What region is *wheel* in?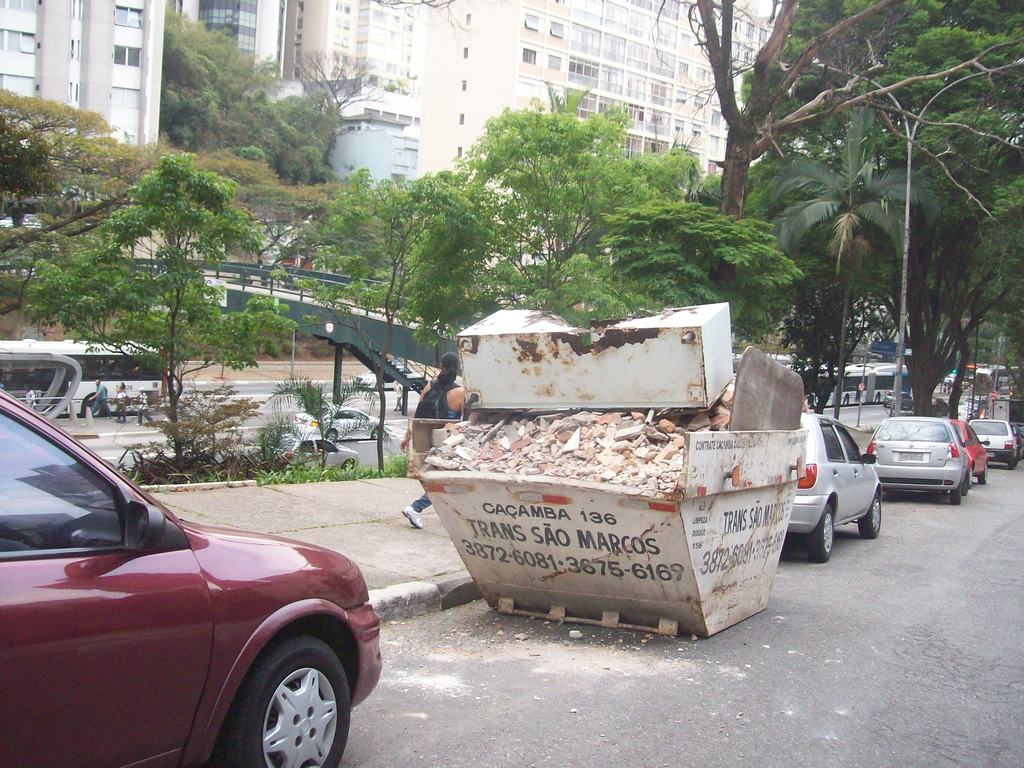
[376,381,383,392].
